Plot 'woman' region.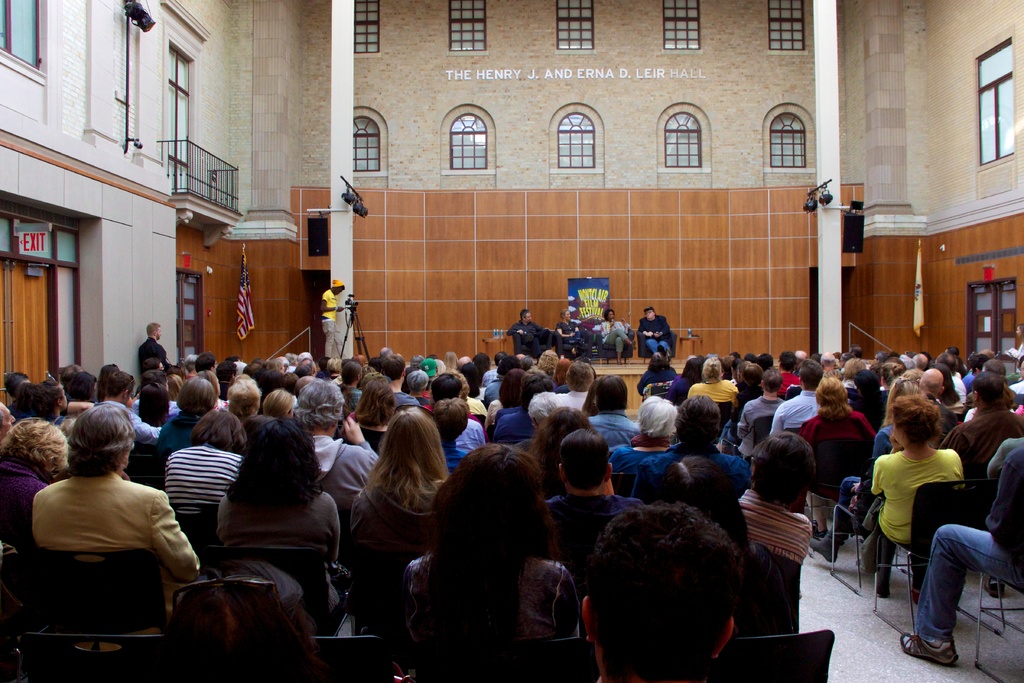
Plotted at 158:407:248:511.
